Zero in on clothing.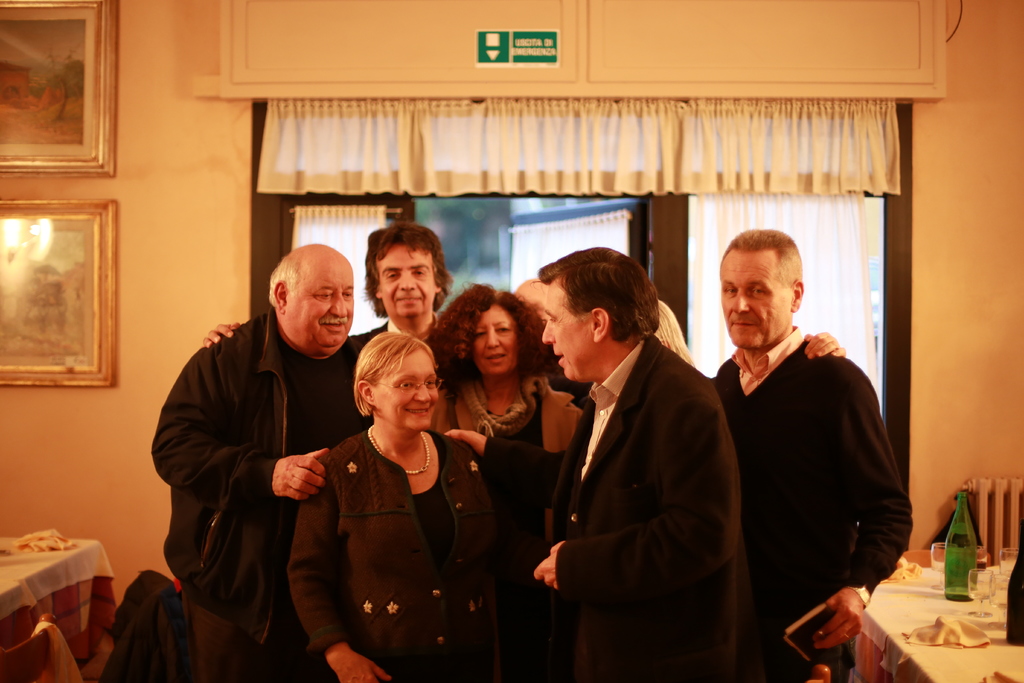
Zeroed in: left=691, top=298, right=905, bottom=664.
